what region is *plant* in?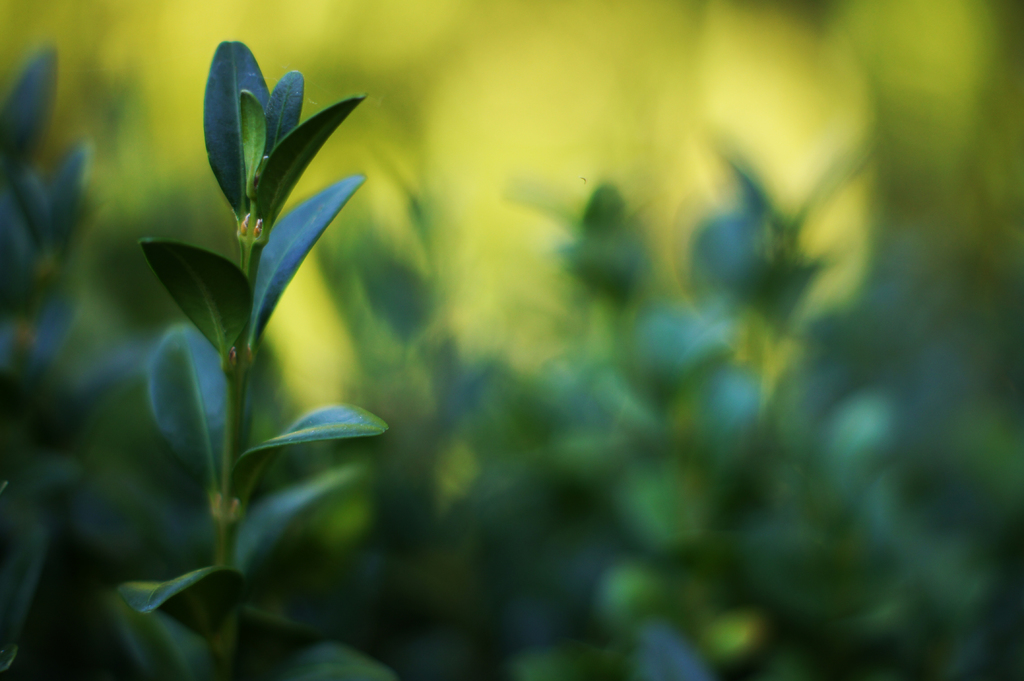
(x1=0, y1=33, x2=126, y2=680).
